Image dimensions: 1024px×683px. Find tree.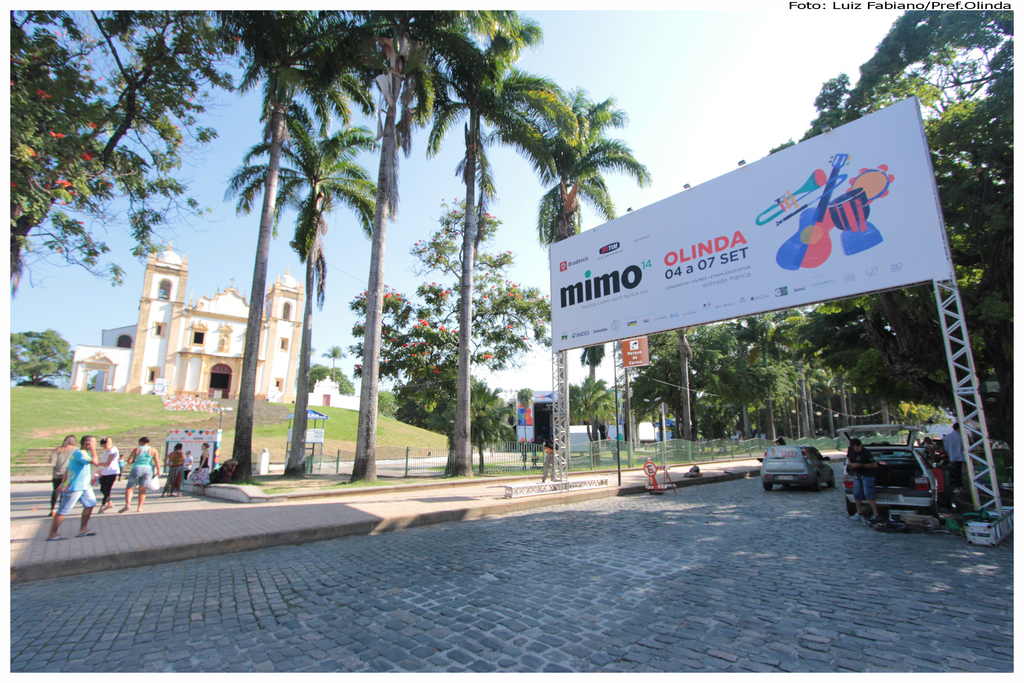
region(12, 12, 250, 299).
